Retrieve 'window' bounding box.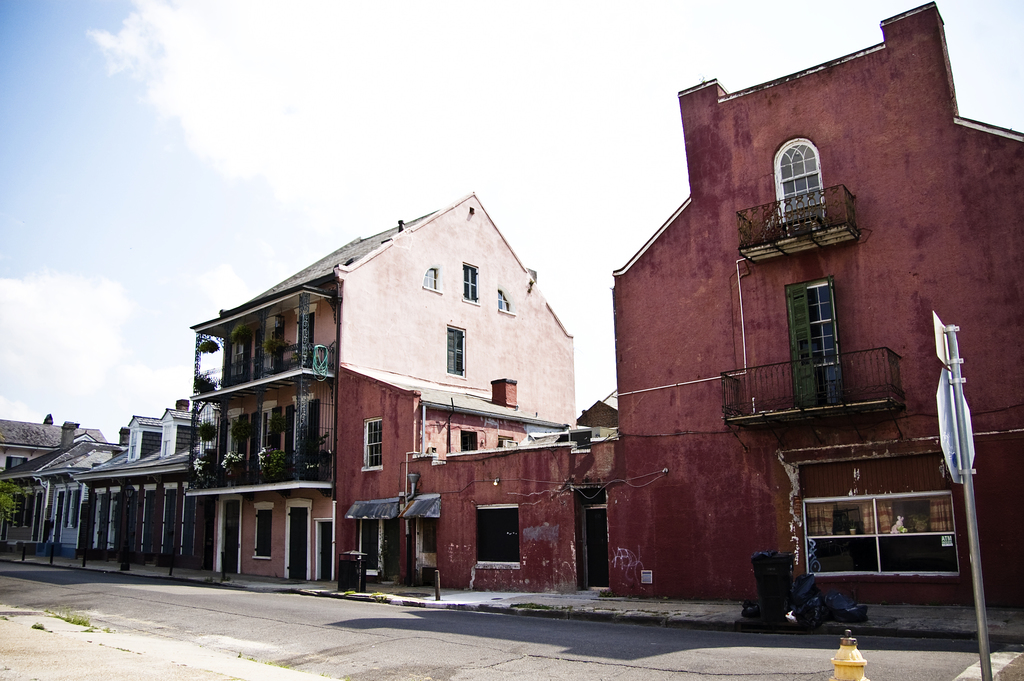
Bounding box: crop(461, 262, 478, 306).
